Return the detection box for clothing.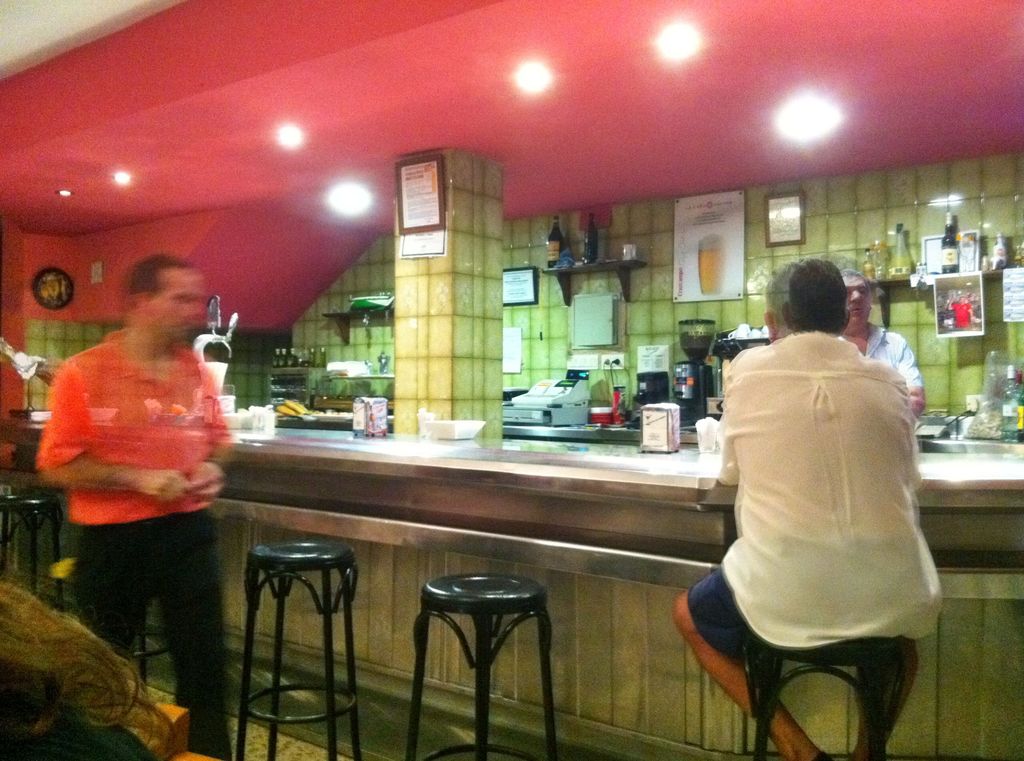
<bbox>849, 312, 925, 403</bbox>.
